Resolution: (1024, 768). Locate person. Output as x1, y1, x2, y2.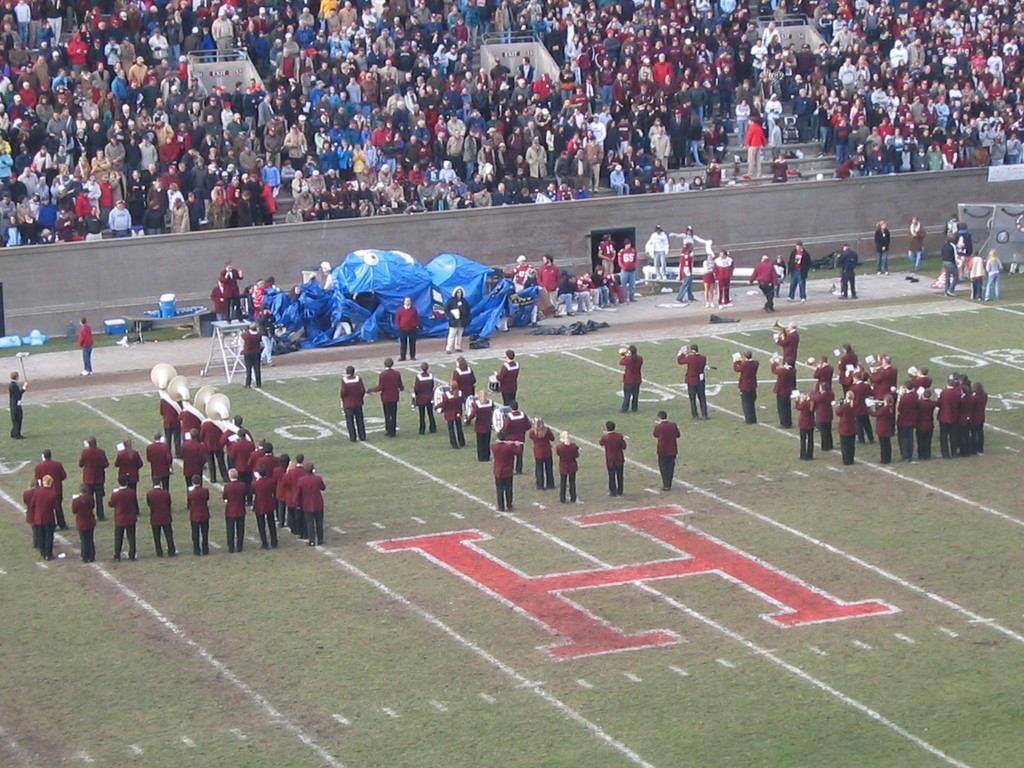
395, 298, 419, 359.
